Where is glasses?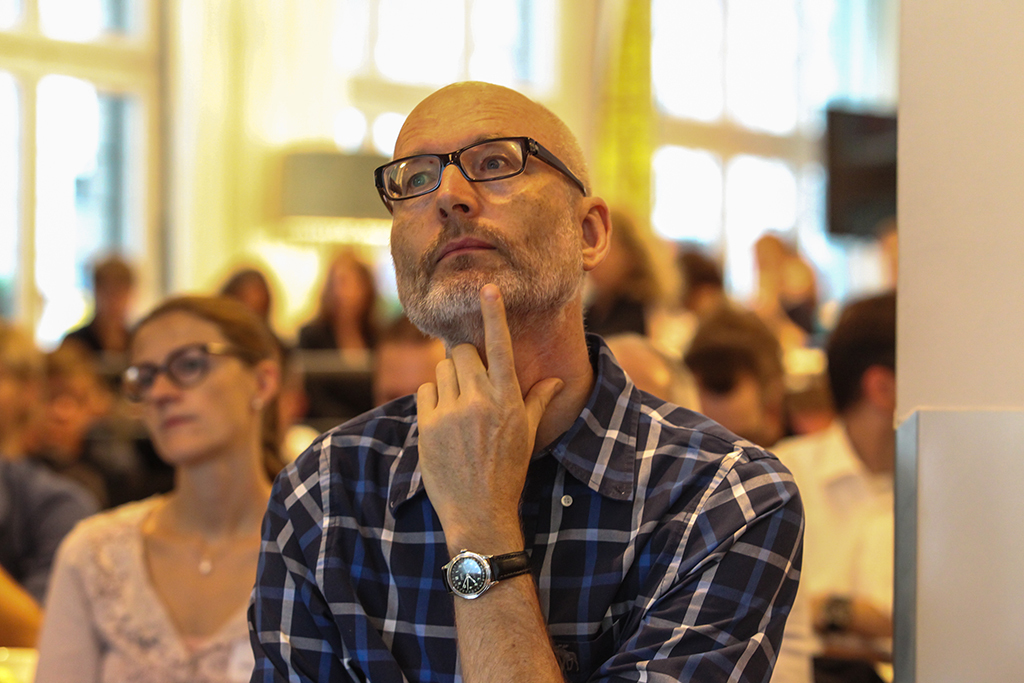
(118, 340, 236, 399).
